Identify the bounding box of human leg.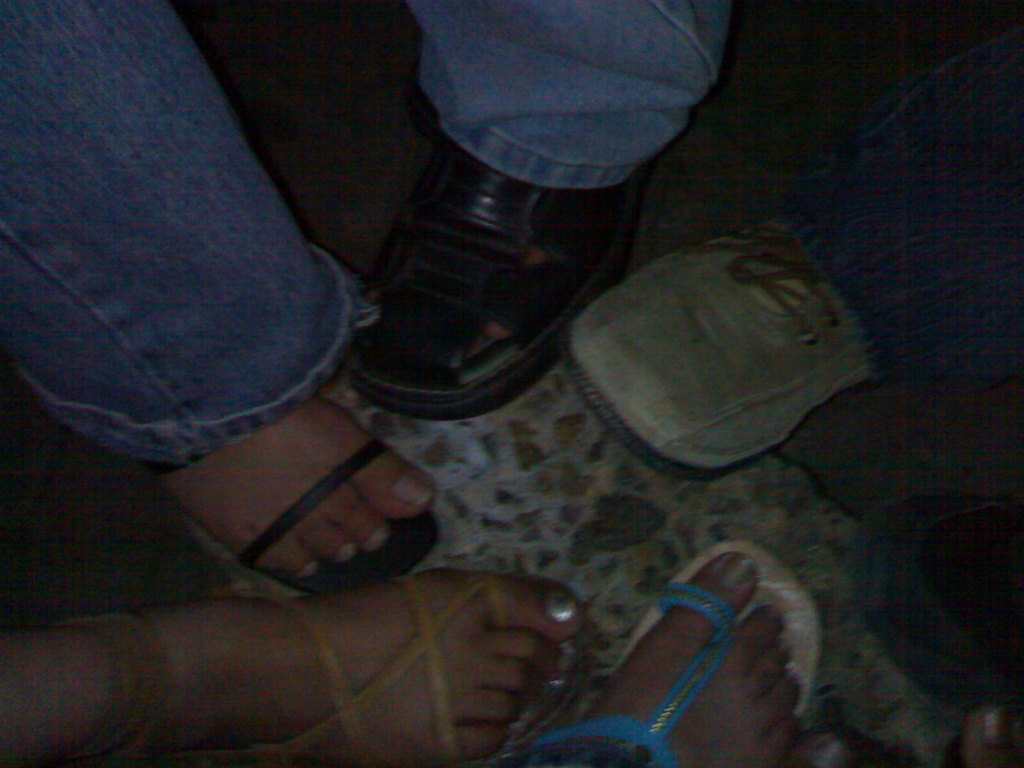
bbox=[871, 481, 1015, 699].
